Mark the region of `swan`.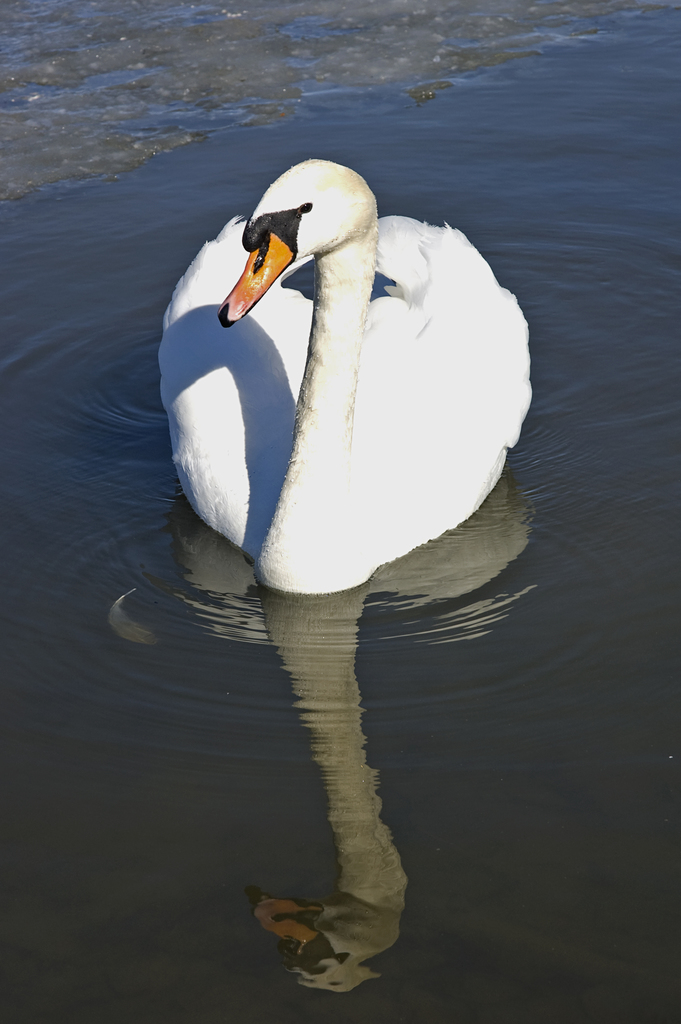
Region: [x1=146, y1=152, x2=540, y2=601].
